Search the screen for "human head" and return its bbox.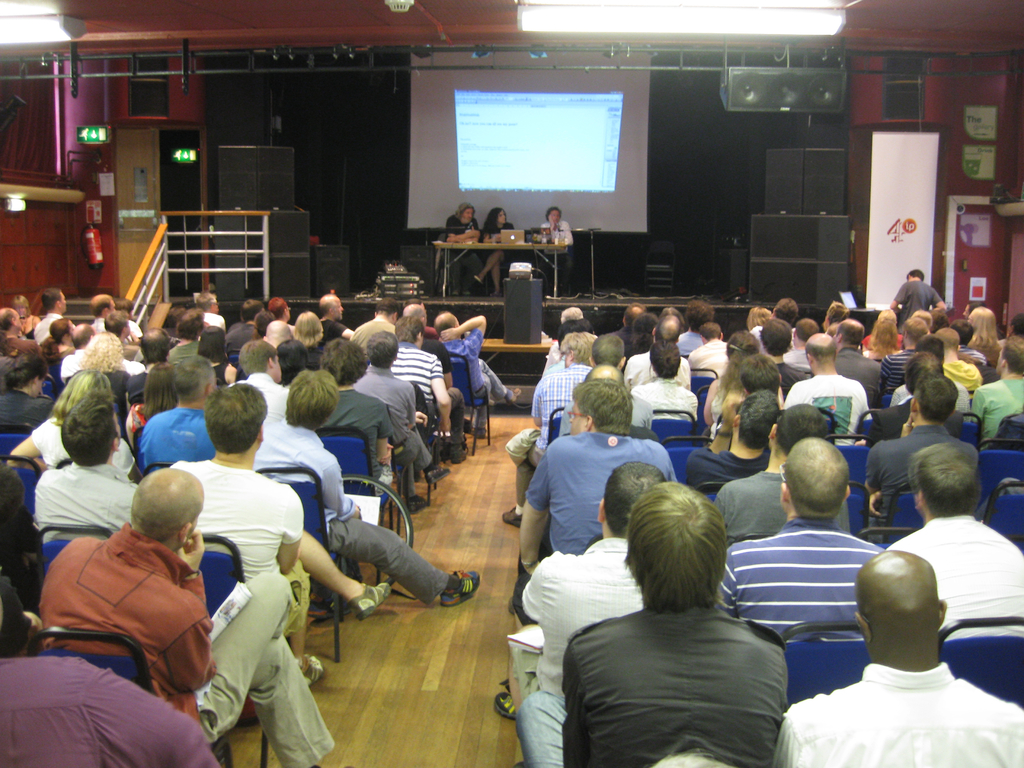
Found: <region>12, 294, 31, 319</region>.
